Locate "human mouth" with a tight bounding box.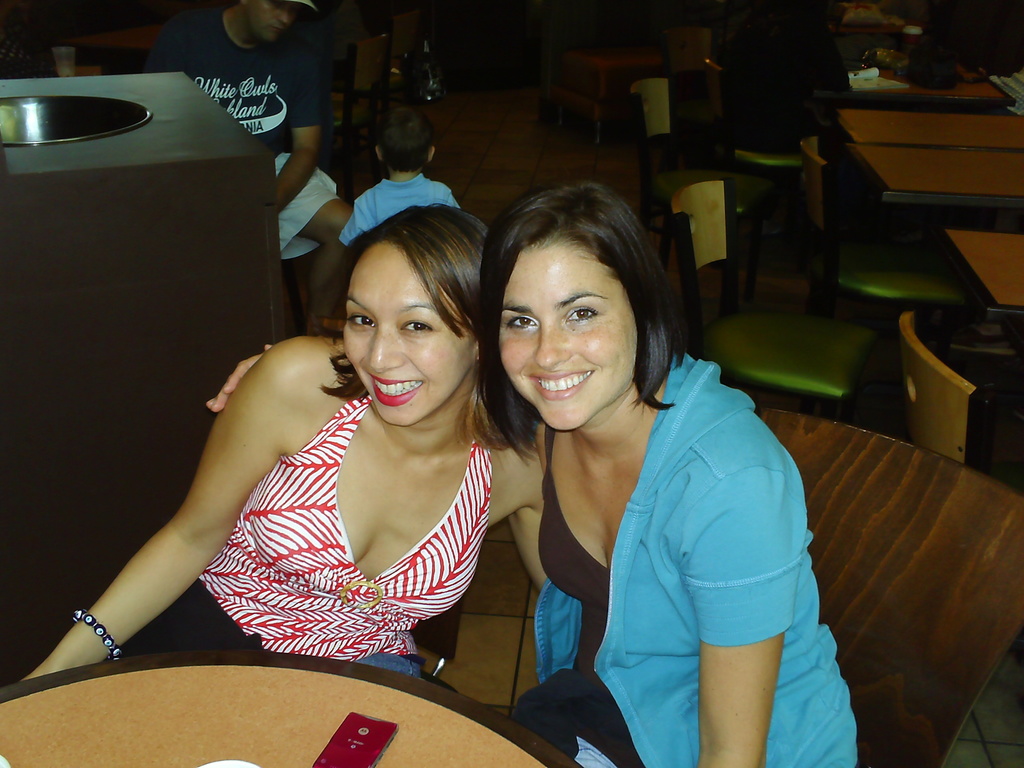
[x1=361, y1=371, x2=424, y2=416].
